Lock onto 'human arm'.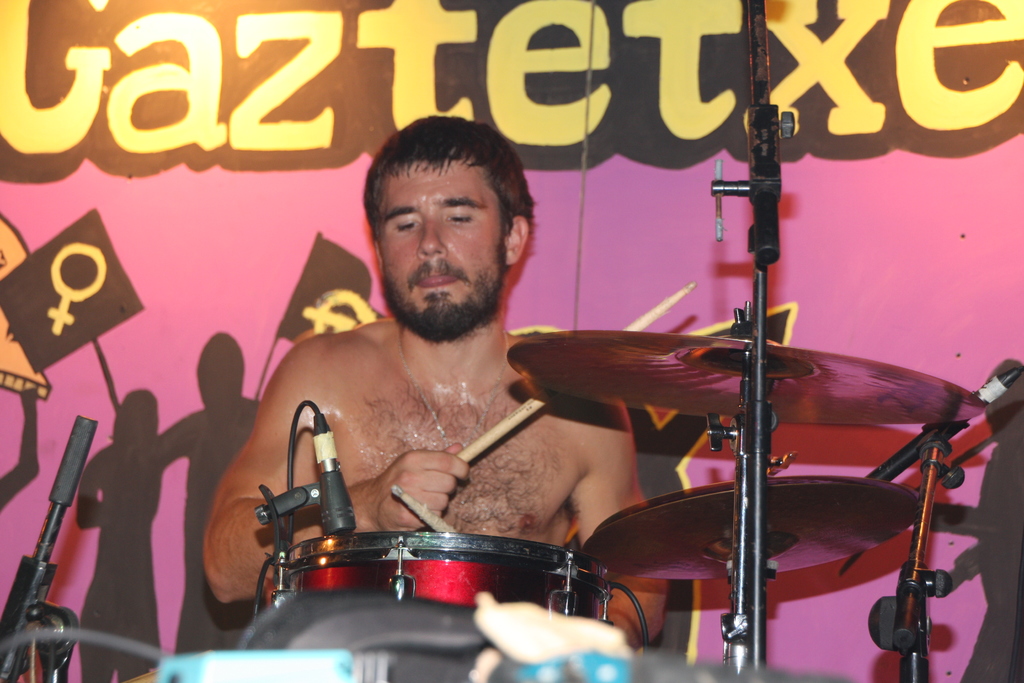
Locked: [left=202, top=332, right=472, bottom=605].
